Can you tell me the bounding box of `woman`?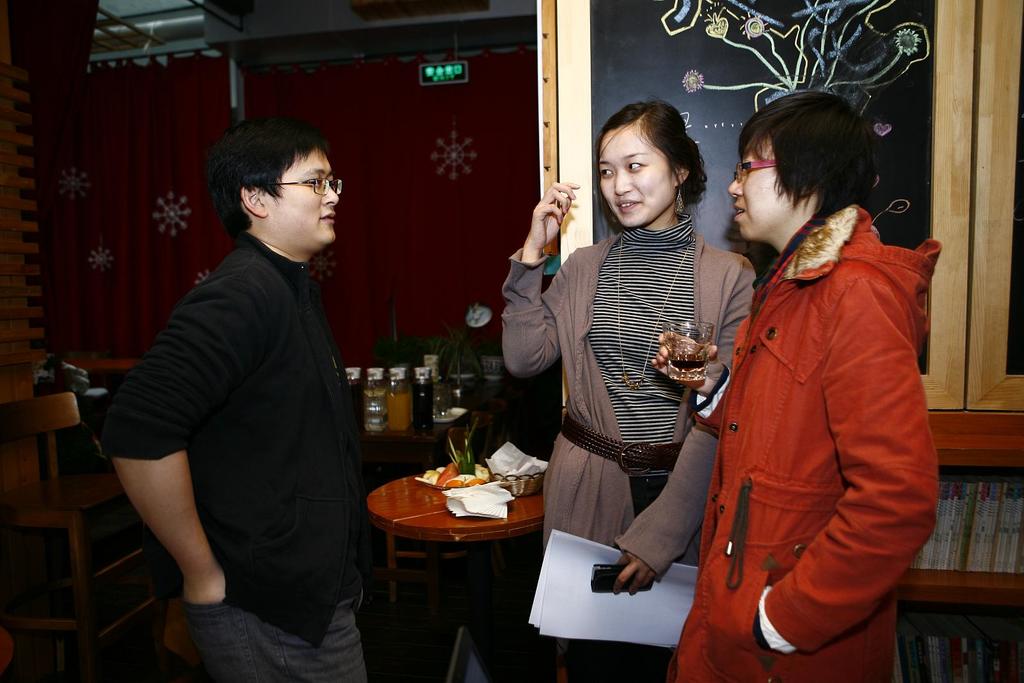
bbox=(665, 87, 938, 682).
